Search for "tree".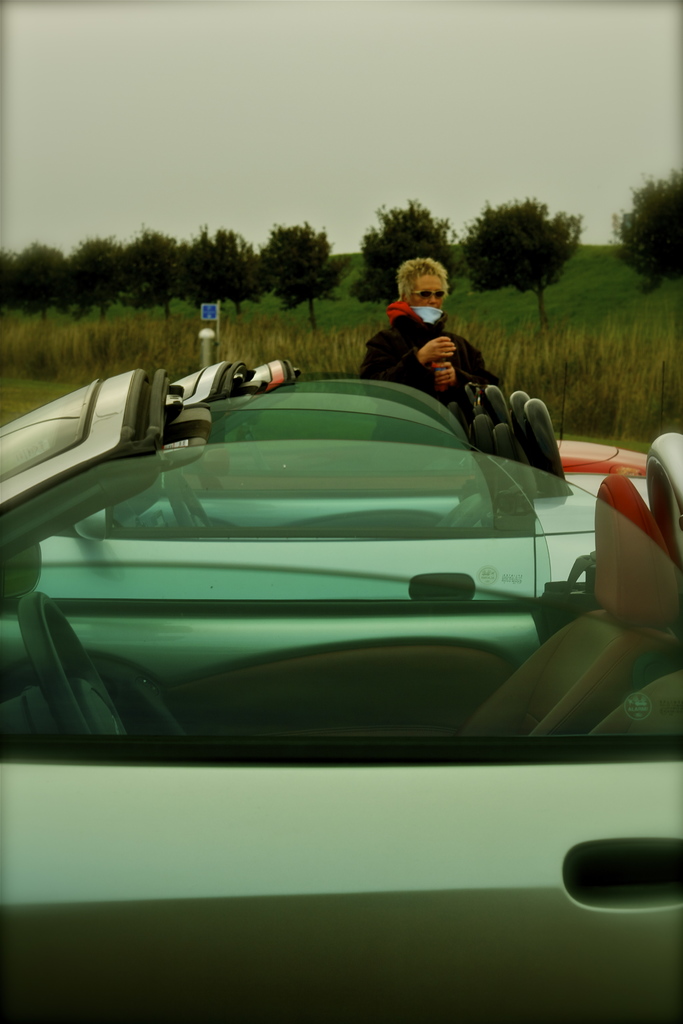
Found at region(347, 194, 461, 307).
